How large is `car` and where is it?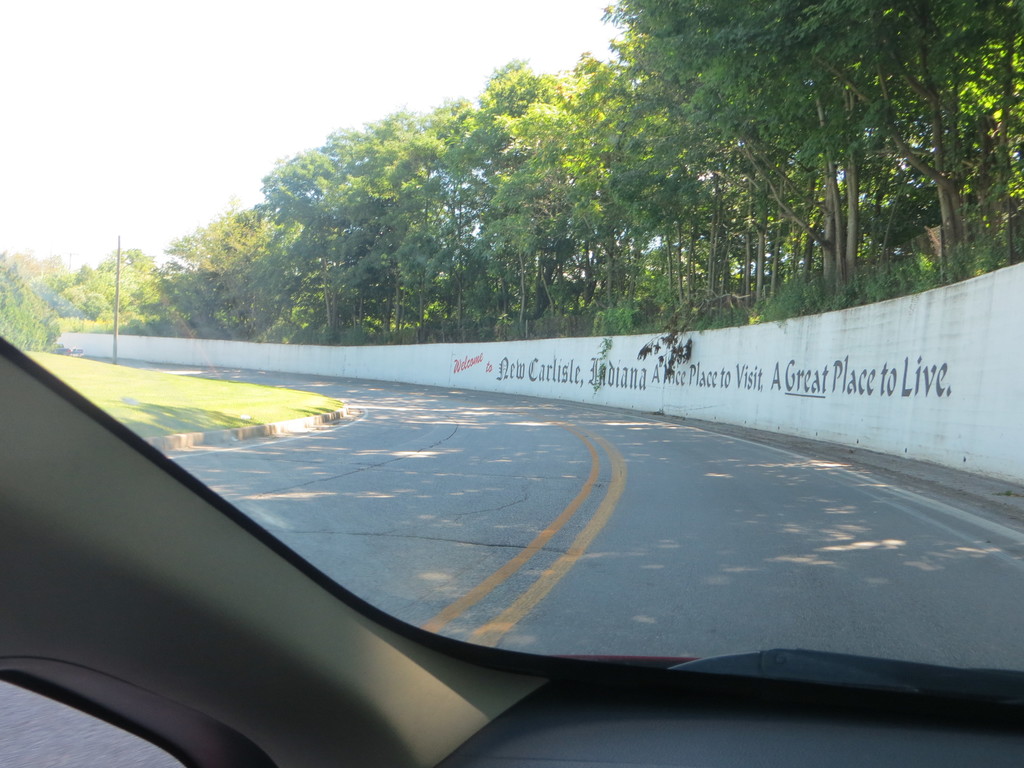
Bounding box: <box>0,2,1023,767</box>.
